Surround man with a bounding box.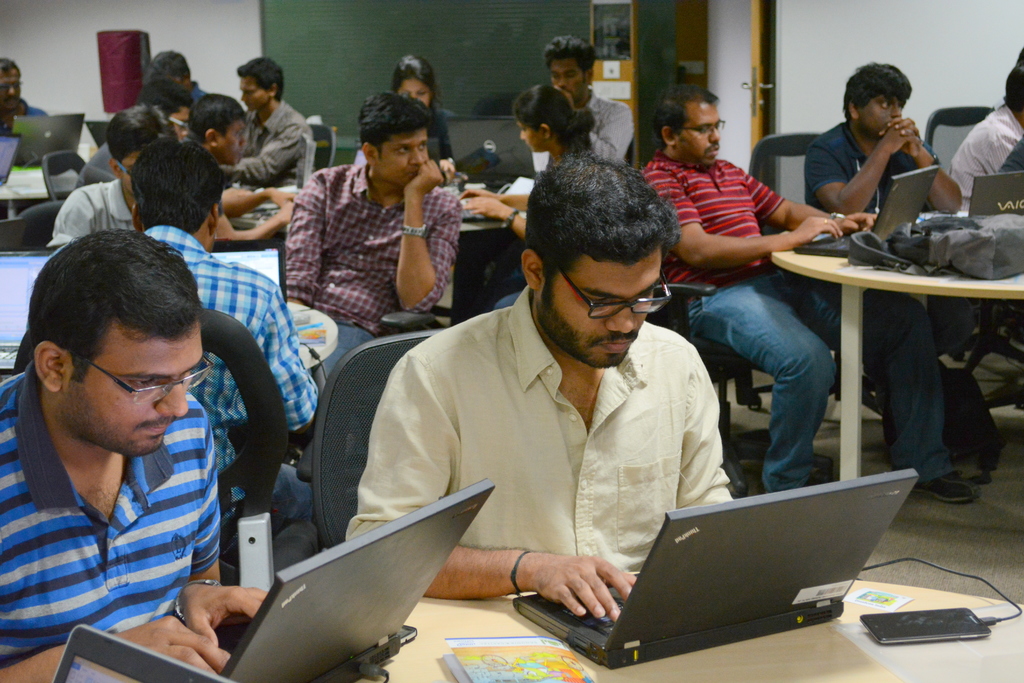
x1=68, y1=76, x2=185, y2=188.
